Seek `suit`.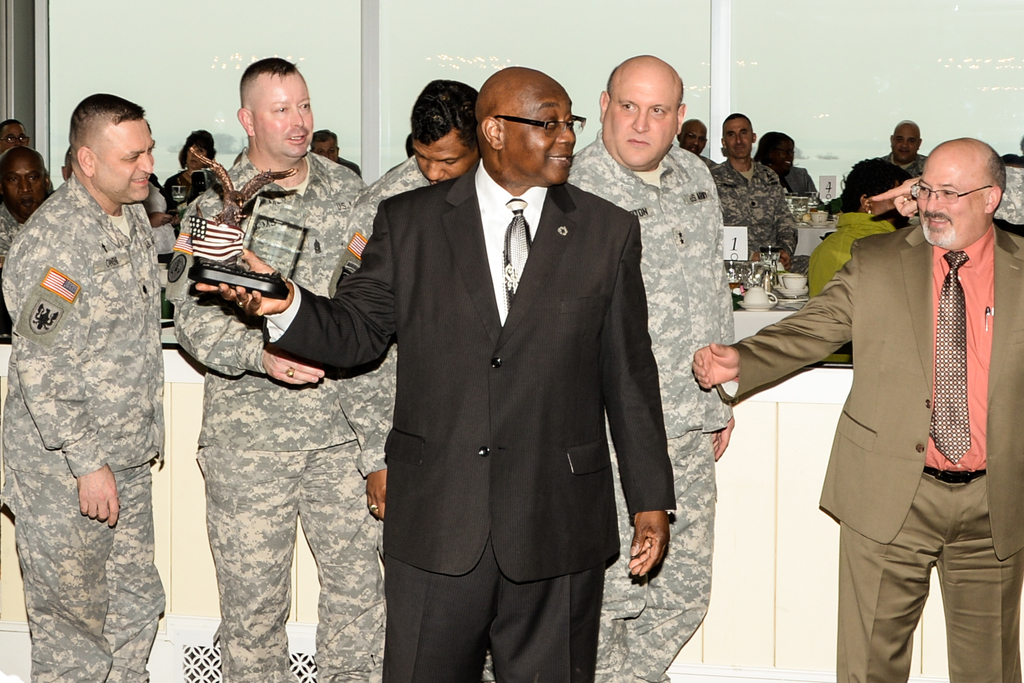
select_region(263, 147, 676, 682).
